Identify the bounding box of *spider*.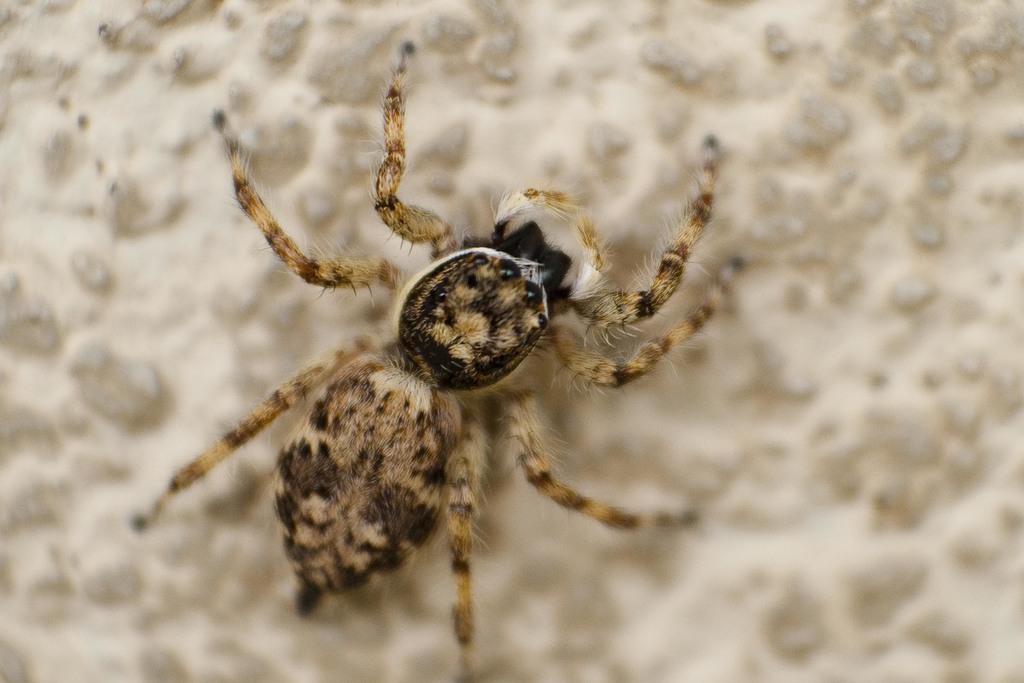
{"left": 123, "top": 38, "right": 744, "bottom": 682}.
